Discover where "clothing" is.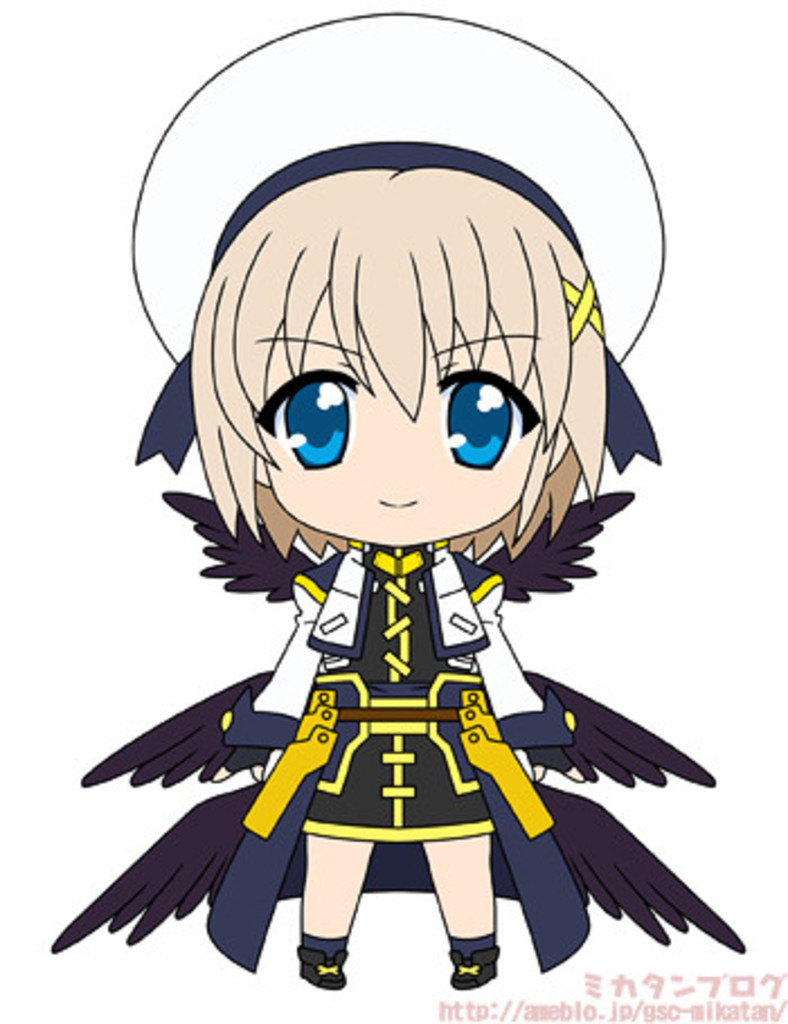
Discovered at bbox=[227, 515, 606, 990].
